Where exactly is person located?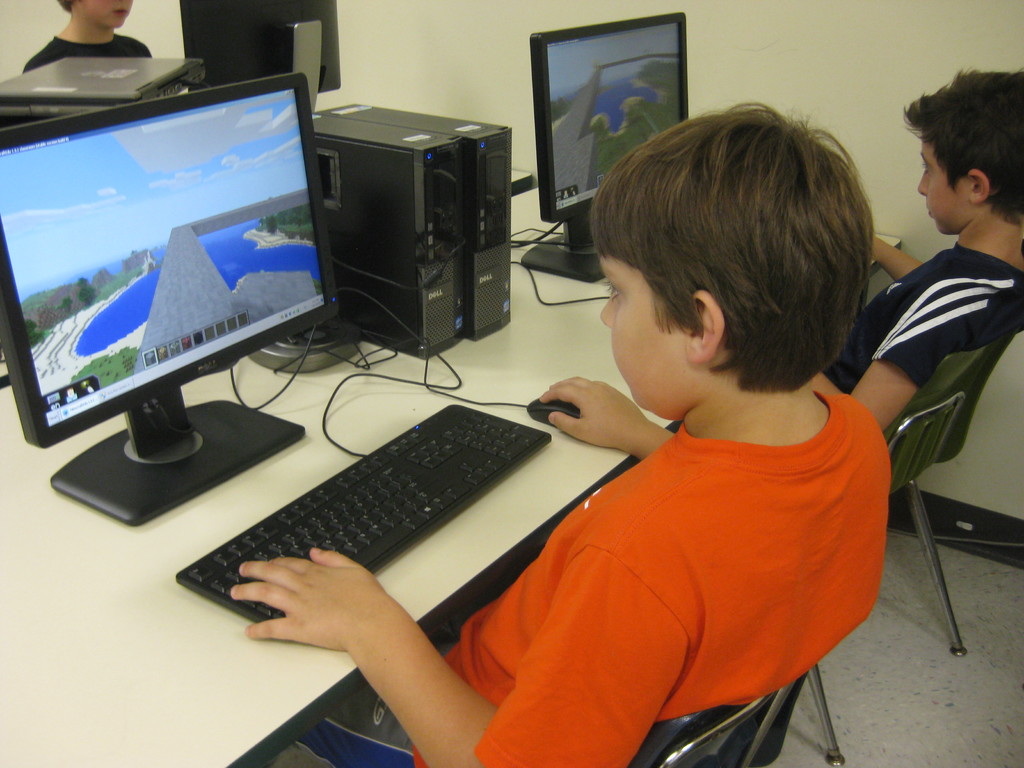
Its bounding box is detection(828, 66, 1023, 440).
